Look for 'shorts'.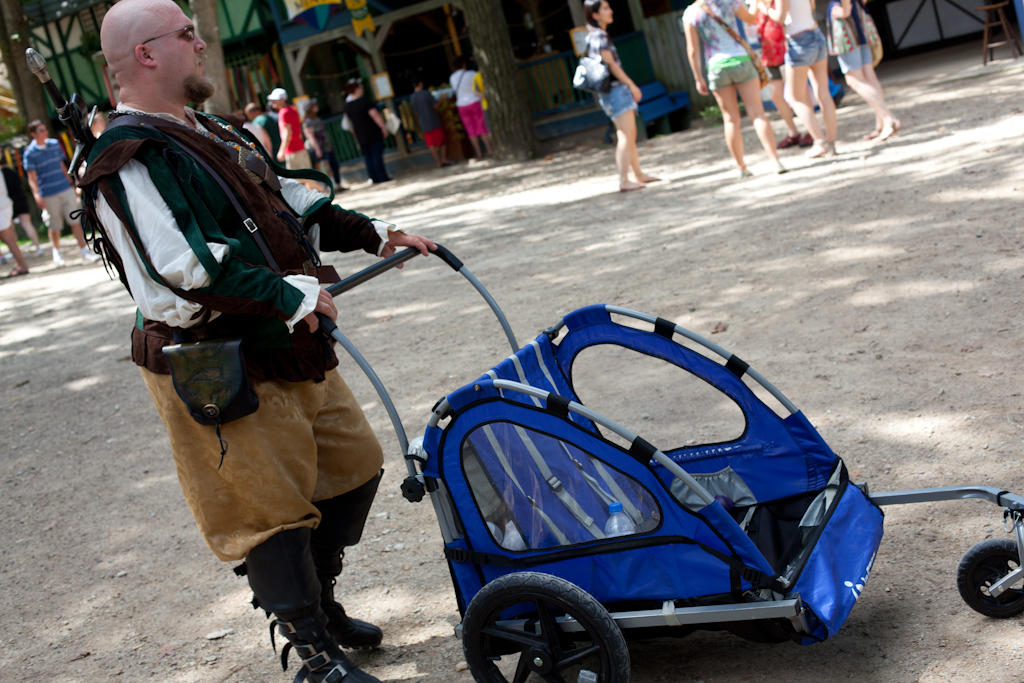
Found: rect(455, 98, 493, 142).
